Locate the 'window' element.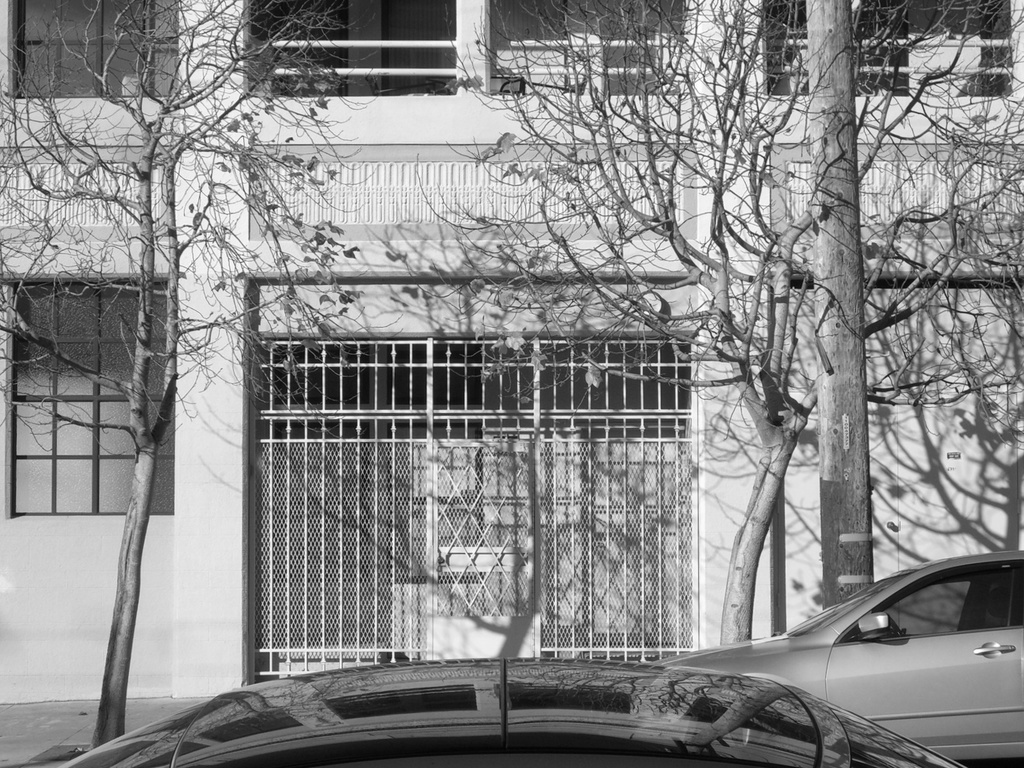
Element bbox: (left=0, top=0, right=188, bottom=104).
